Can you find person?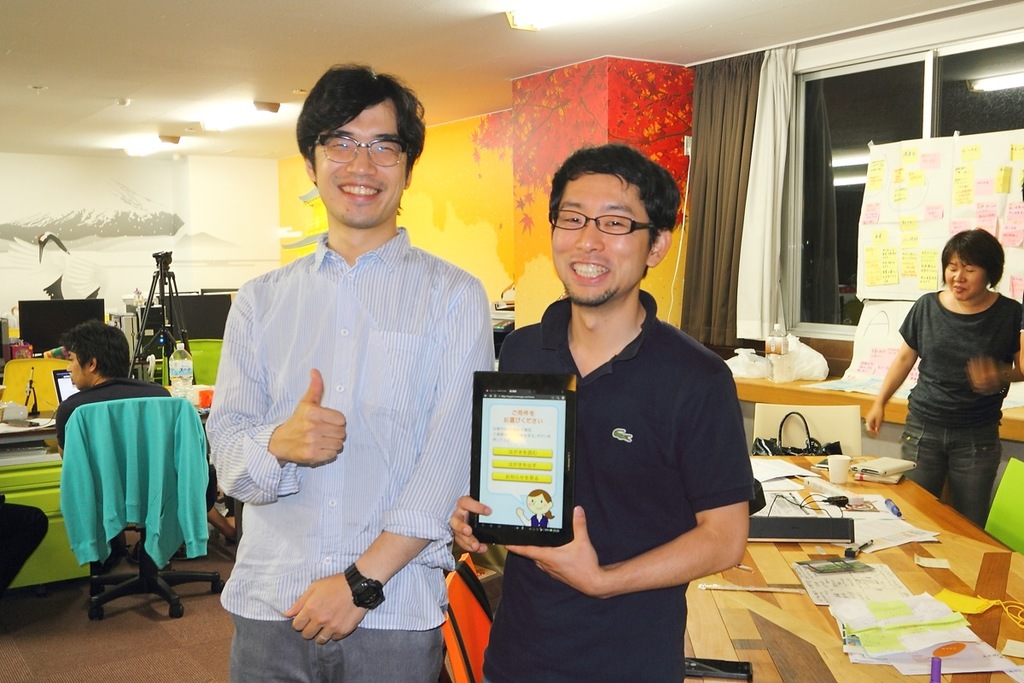
Yes, bounding box: Rect(205, 60, 496, 682).
